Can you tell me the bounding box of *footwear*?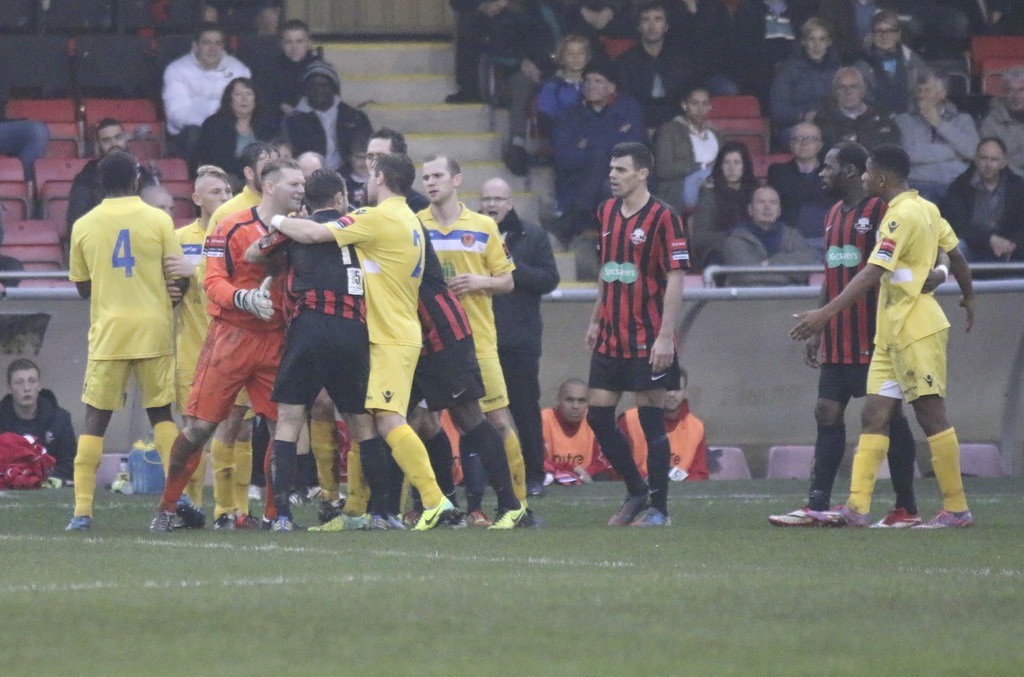
[767,505,812,526].
